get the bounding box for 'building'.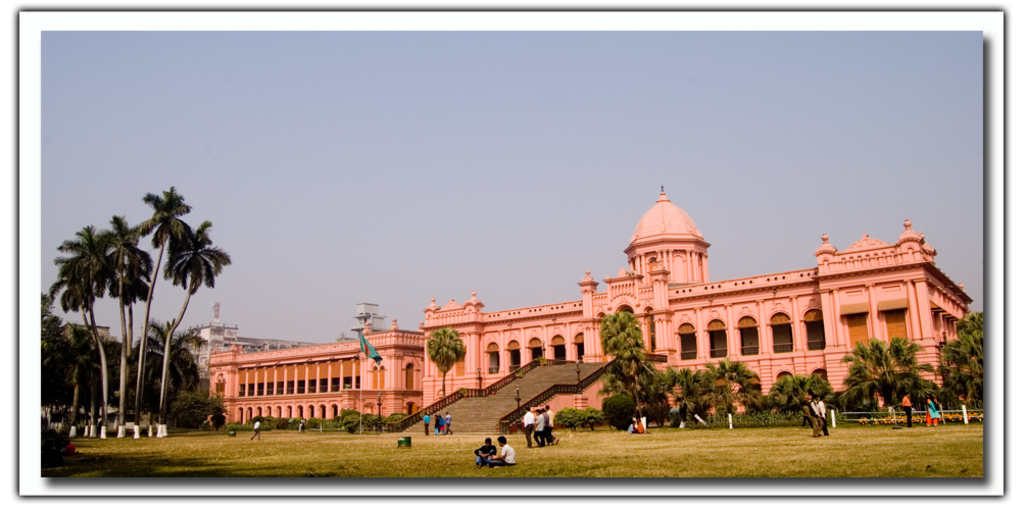
(x1=207, y1=175, x2=966, y2=437).
